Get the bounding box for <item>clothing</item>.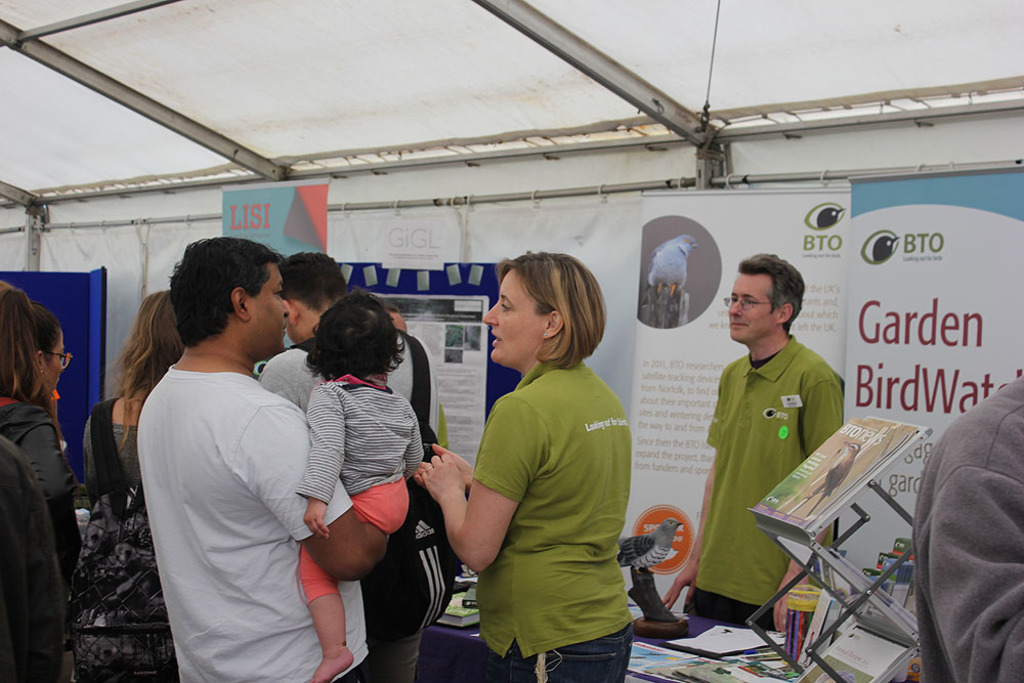
box=[81, 403, 144, 502].
